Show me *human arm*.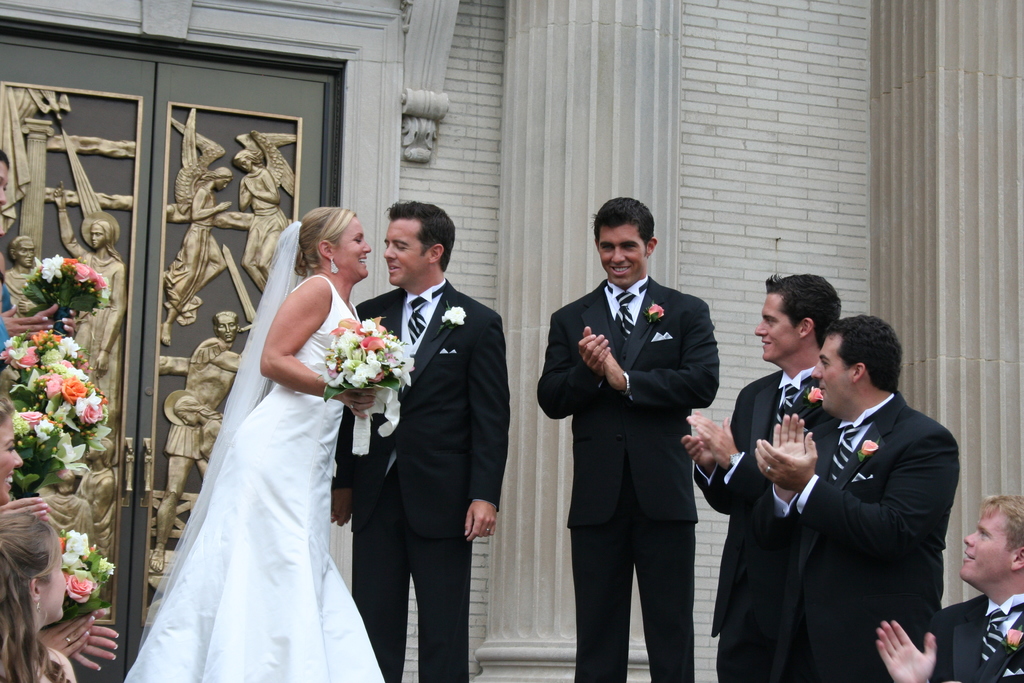
*human arm* is here: [left=254, top=284, right=324, bottom=416].
